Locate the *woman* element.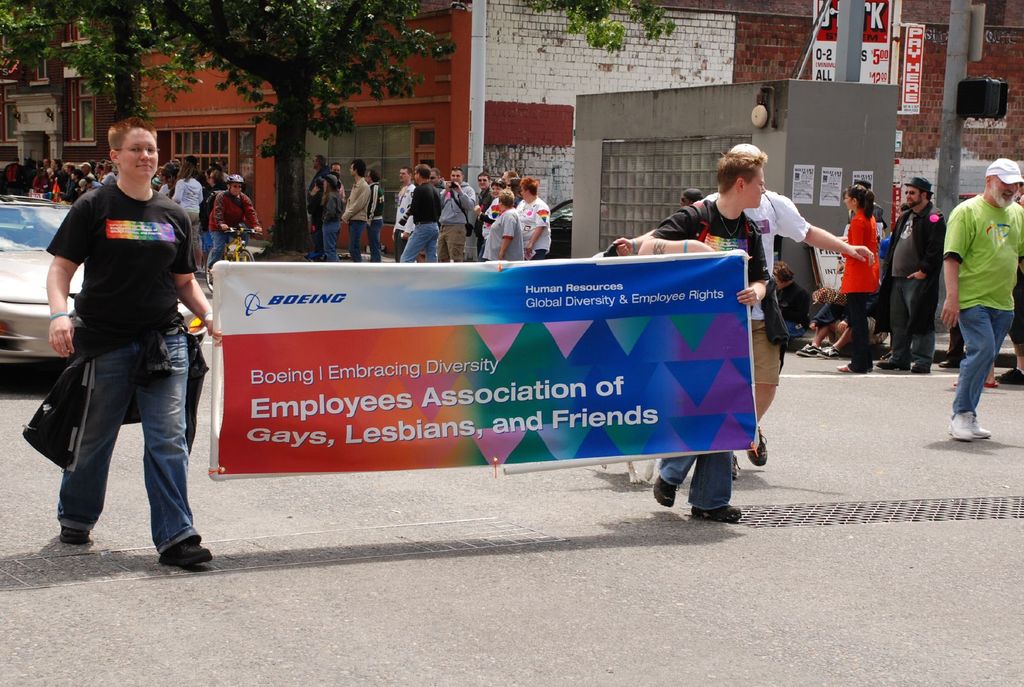
Element bbox: box=[836, 182, 883, 374].
